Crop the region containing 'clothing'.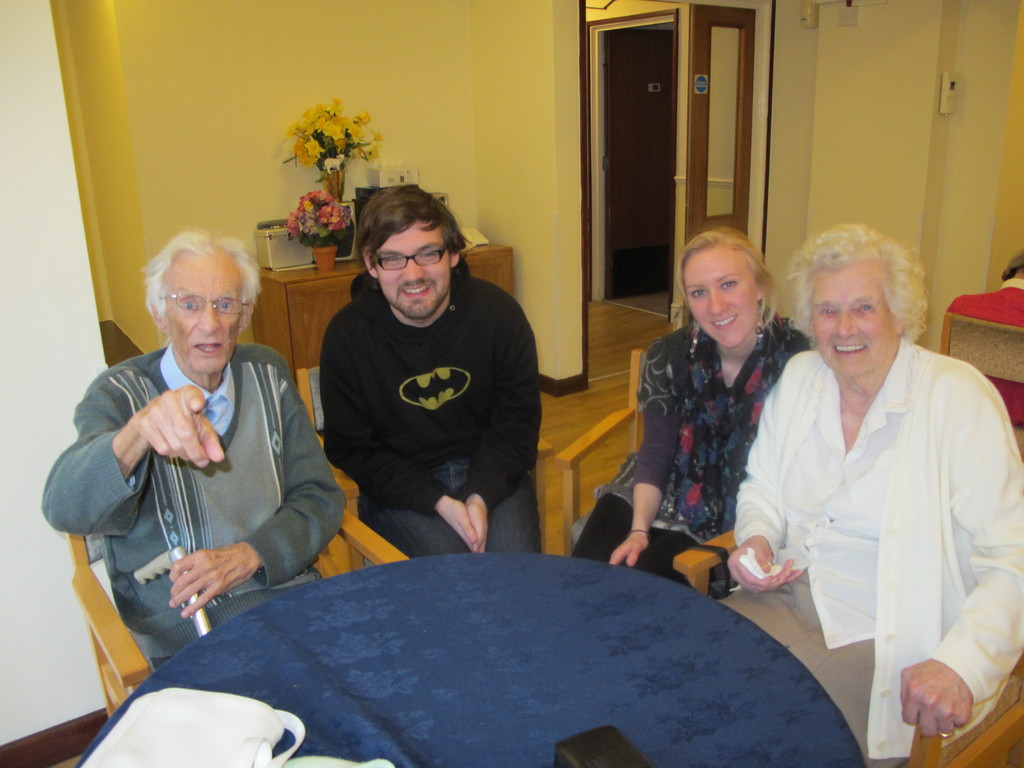
Crop region: Rect(737, 285, 1013, 751).
